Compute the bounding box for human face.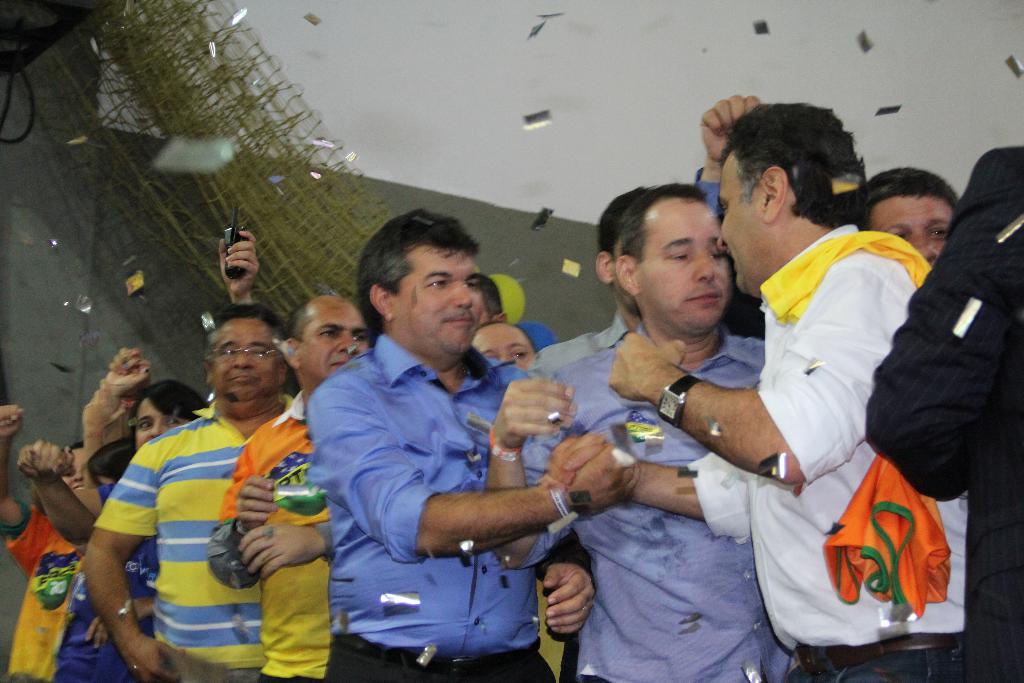
bbox=(385, 231, 483, 363).
